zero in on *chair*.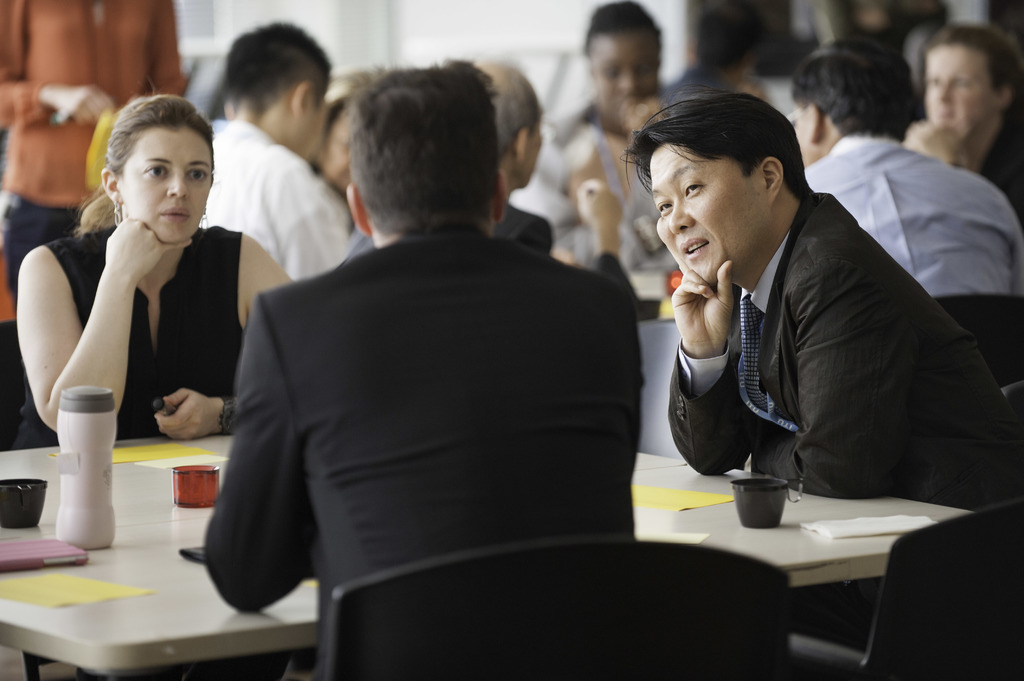
Zeroed in: <box>325,536,790,680</box>.
